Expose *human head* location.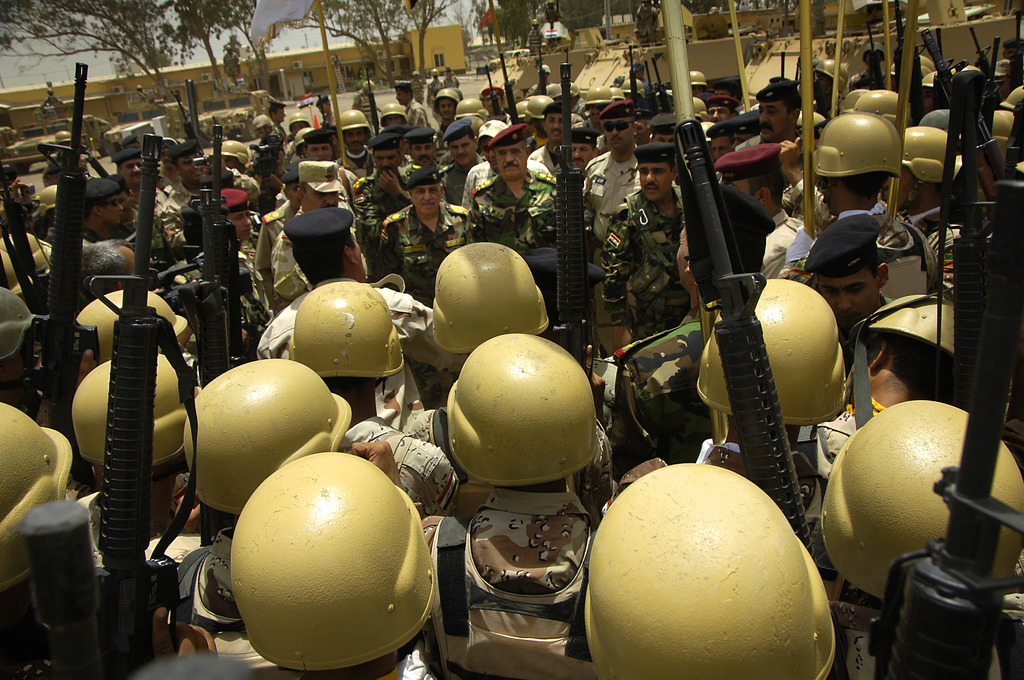
Exposed at <box>77,241,134,311</box>.
